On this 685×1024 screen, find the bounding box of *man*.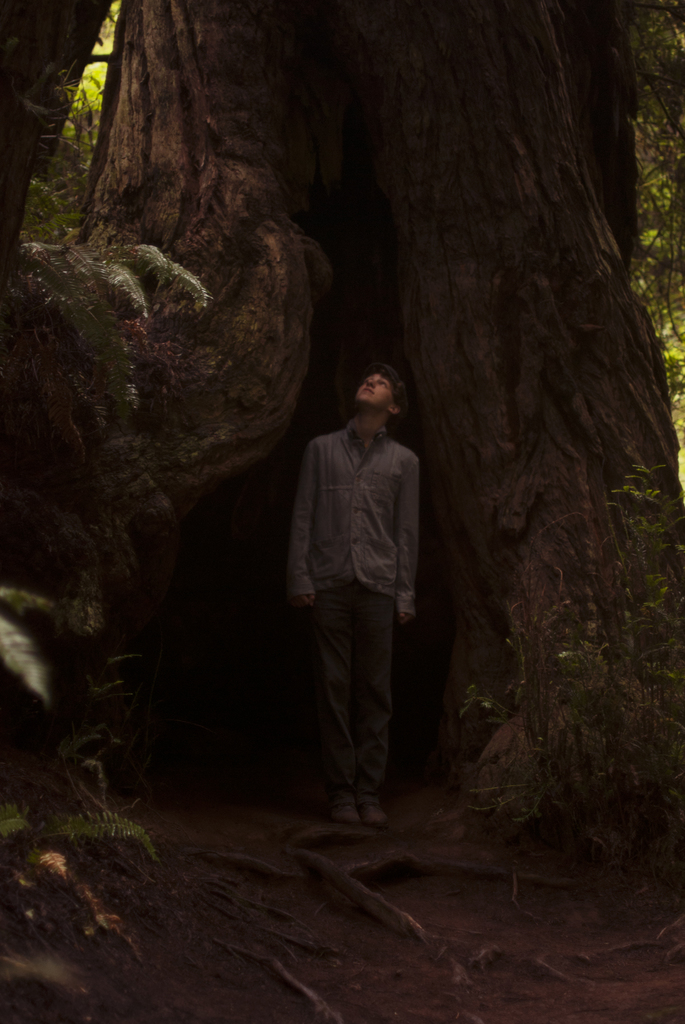
Bounding box: Rect(282, 348, 437, 847).
